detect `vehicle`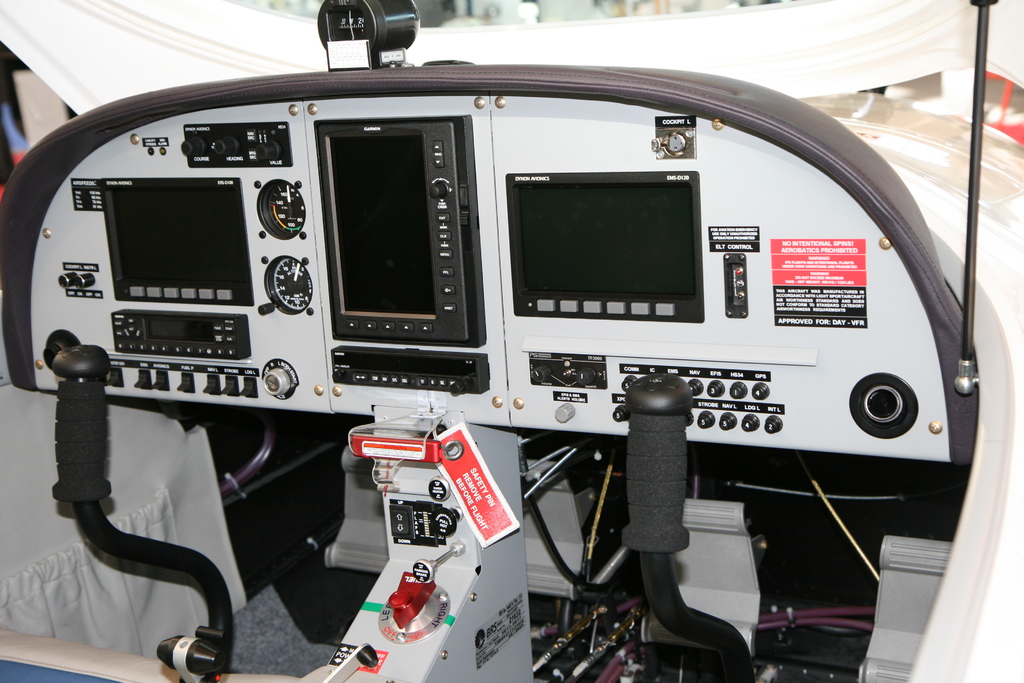
(0, 11, 1021, 639)
